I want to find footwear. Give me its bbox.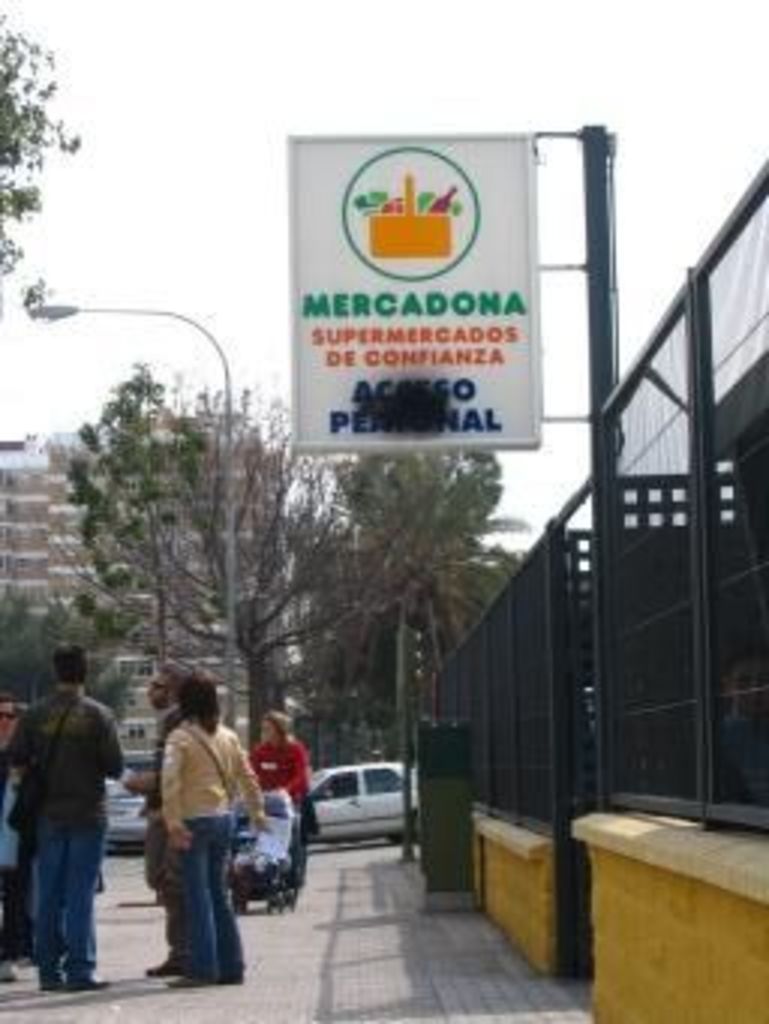
{"x1": 180, "y1": 973, "x2": 237, "y2": 988}.
